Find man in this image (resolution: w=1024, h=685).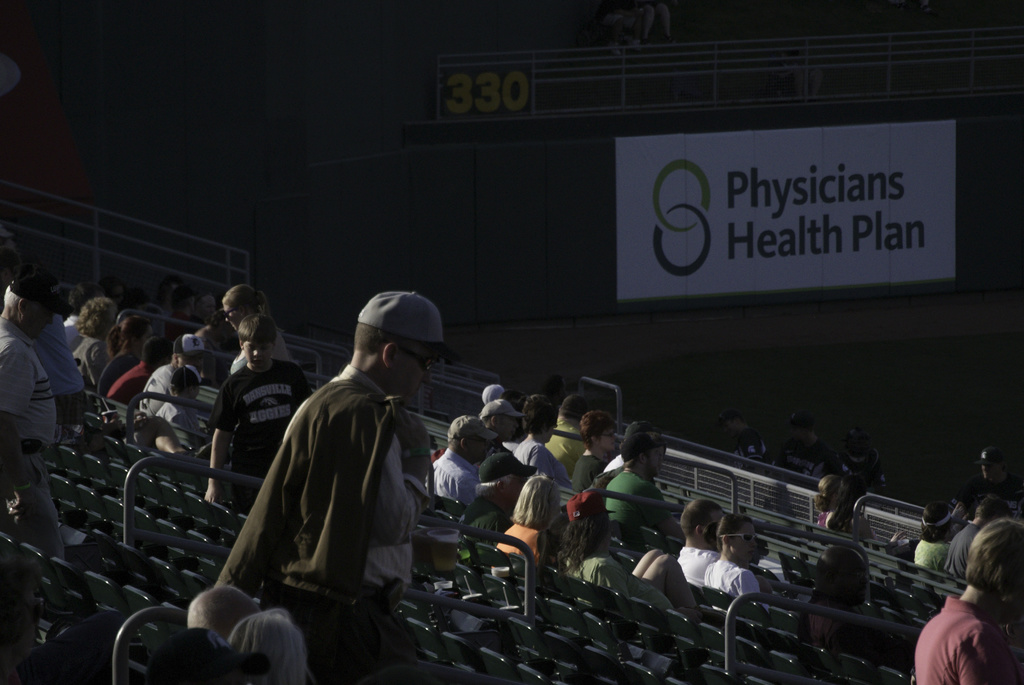
Rect(604, 436, 680, 540).
